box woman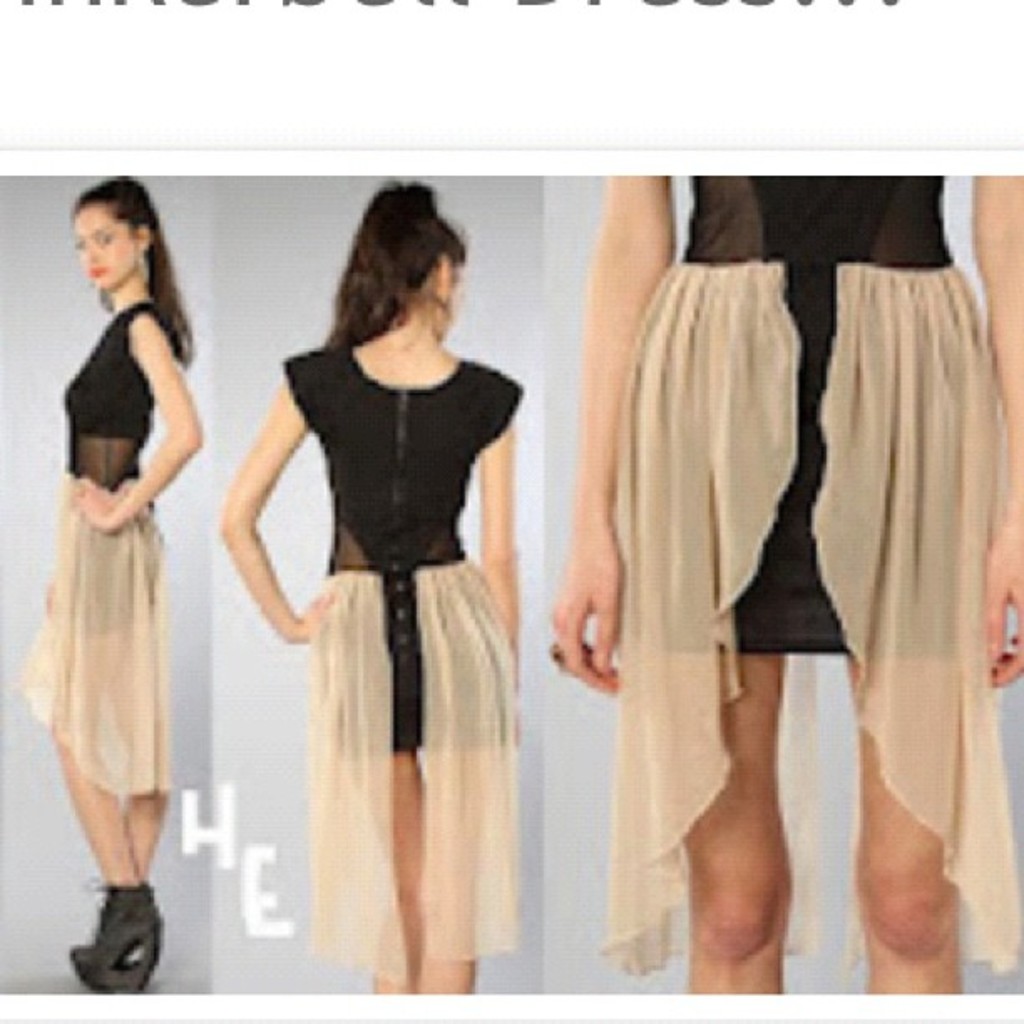
Rect(544, 172, 1022, 989)
